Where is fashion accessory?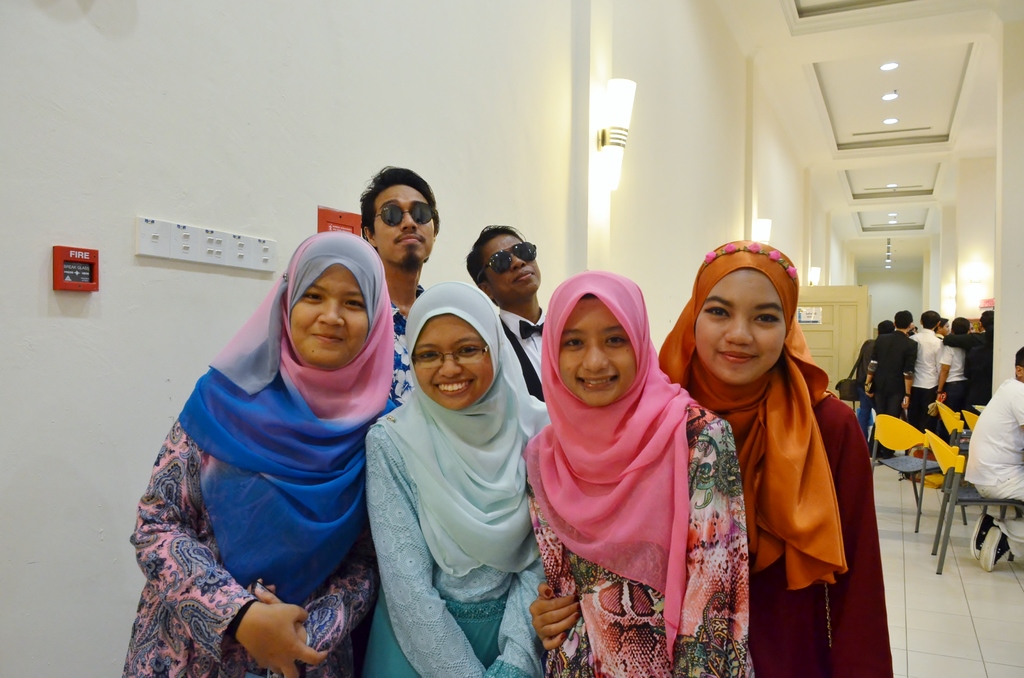
locate(372, 201, 435, 226).
